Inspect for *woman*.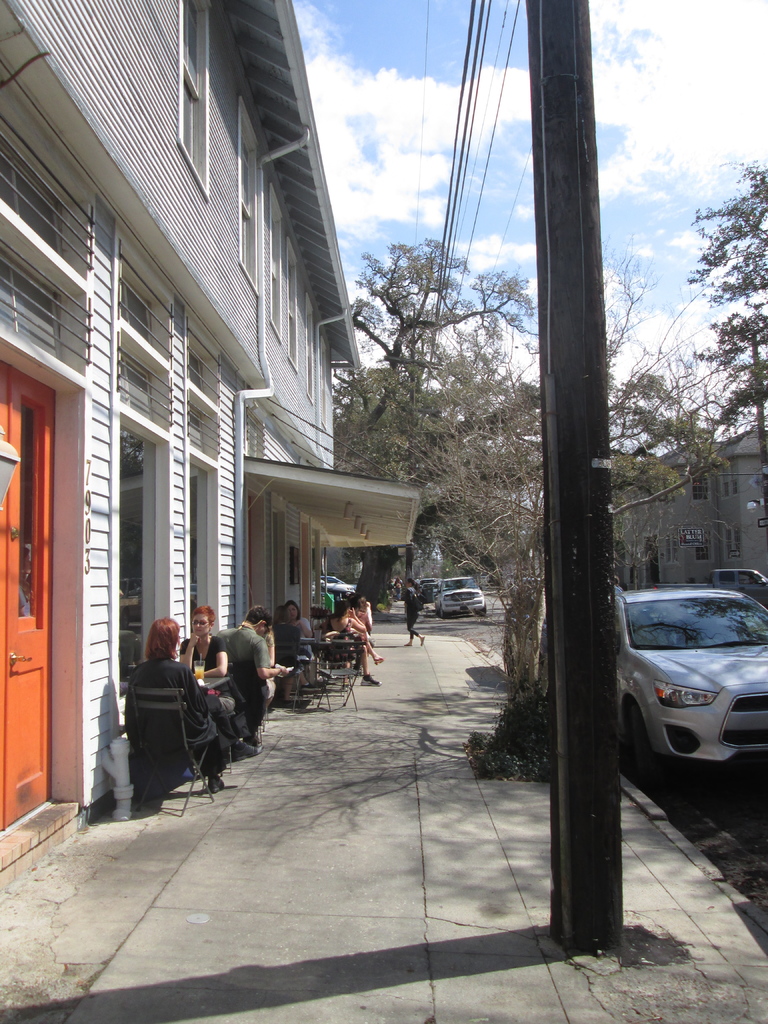
Inspection: (116, 611, 207, 796).
